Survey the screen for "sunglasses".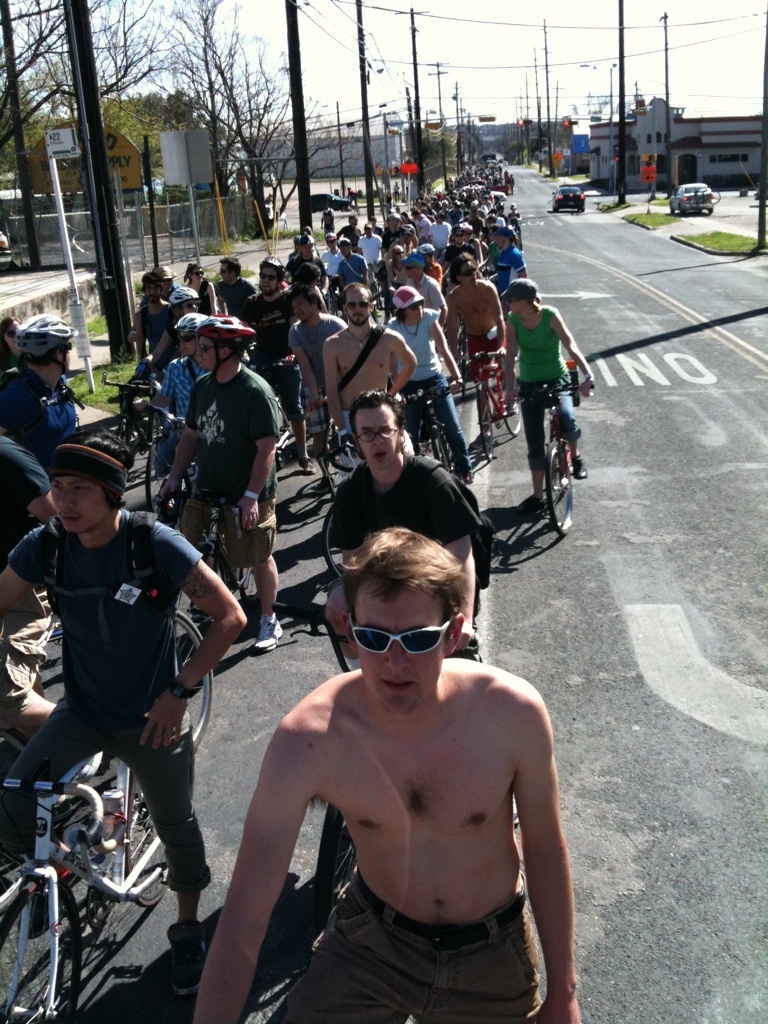
Survey found: detection(349, 301, 367, 304).
